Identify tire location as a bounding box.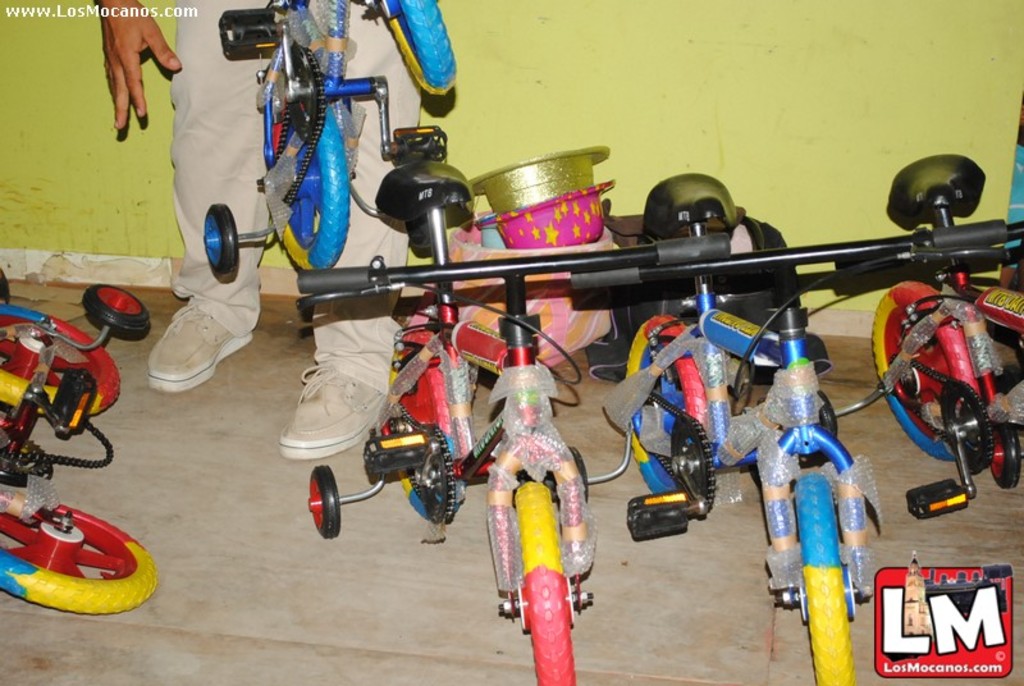
rect(305, 462, 346, 541).
